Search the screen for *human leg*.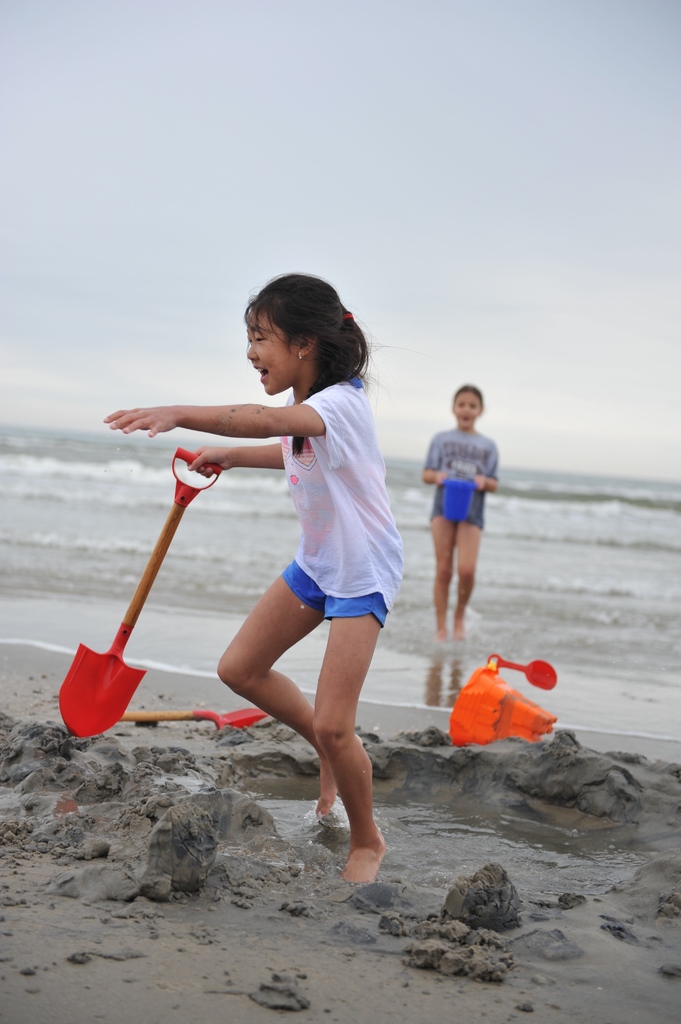
Found at [x1=454, y1=516, x2=475, y2=619].
